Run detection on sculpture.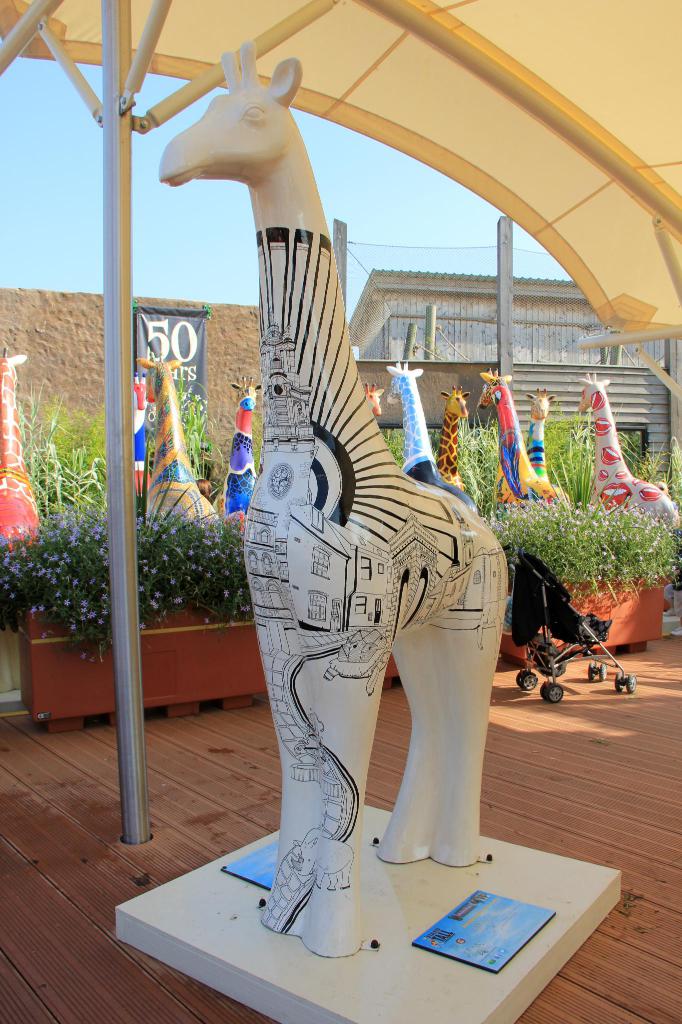
Result: [436, 385, 478, 504].
